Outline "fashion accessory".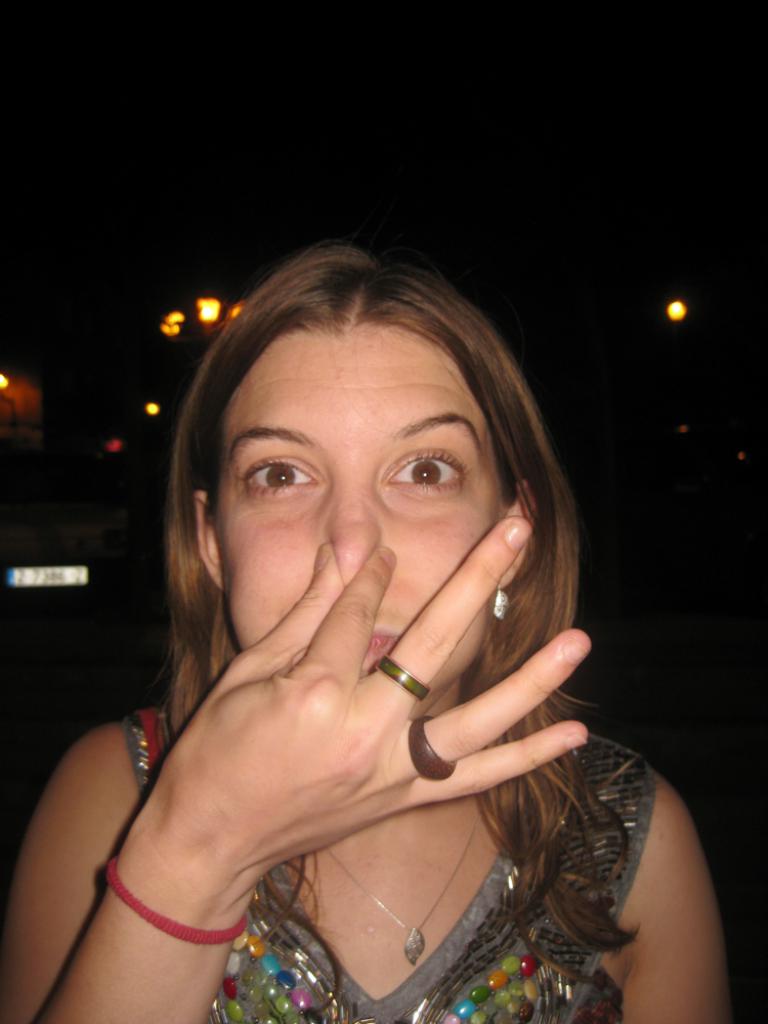
Outline: left=104, top=856, right=252, bottom=948.
